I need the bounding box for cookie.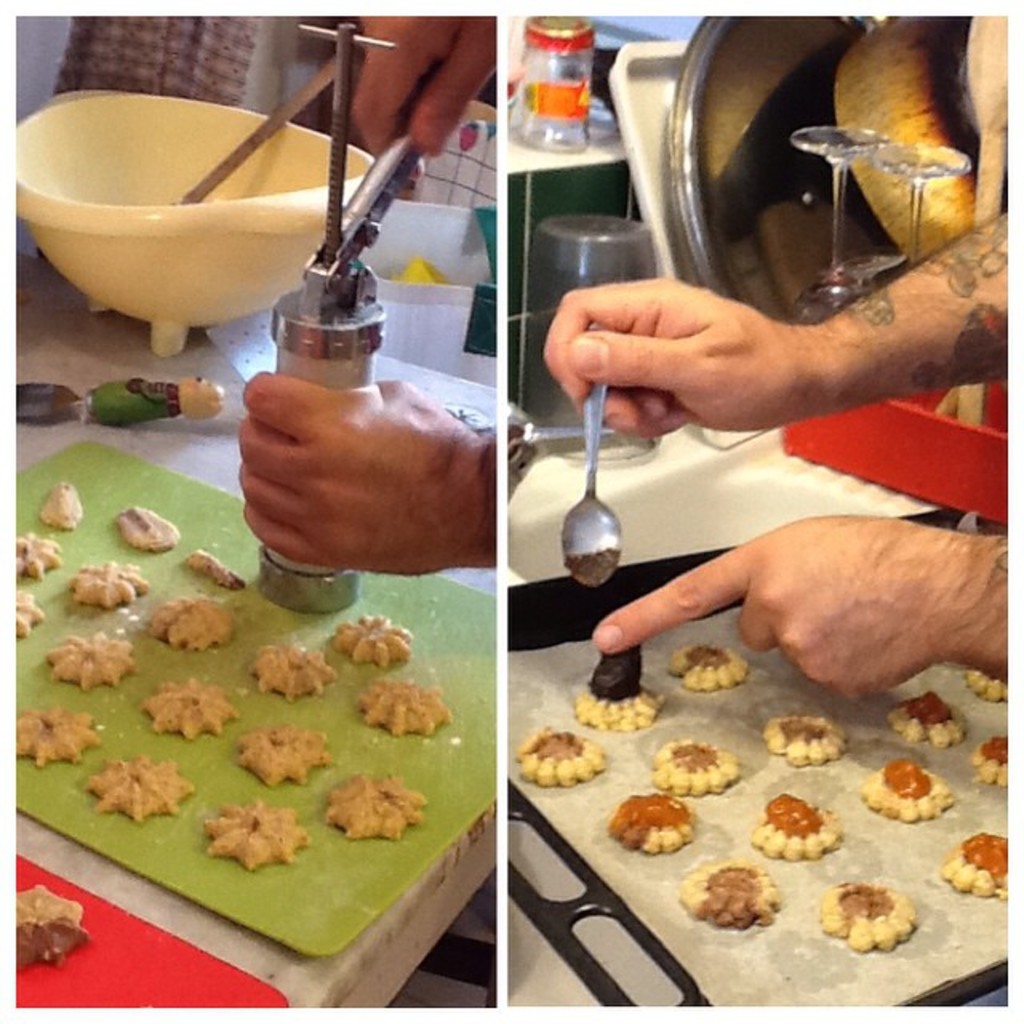
Here it is: <box>179,549,246,590</box>.
